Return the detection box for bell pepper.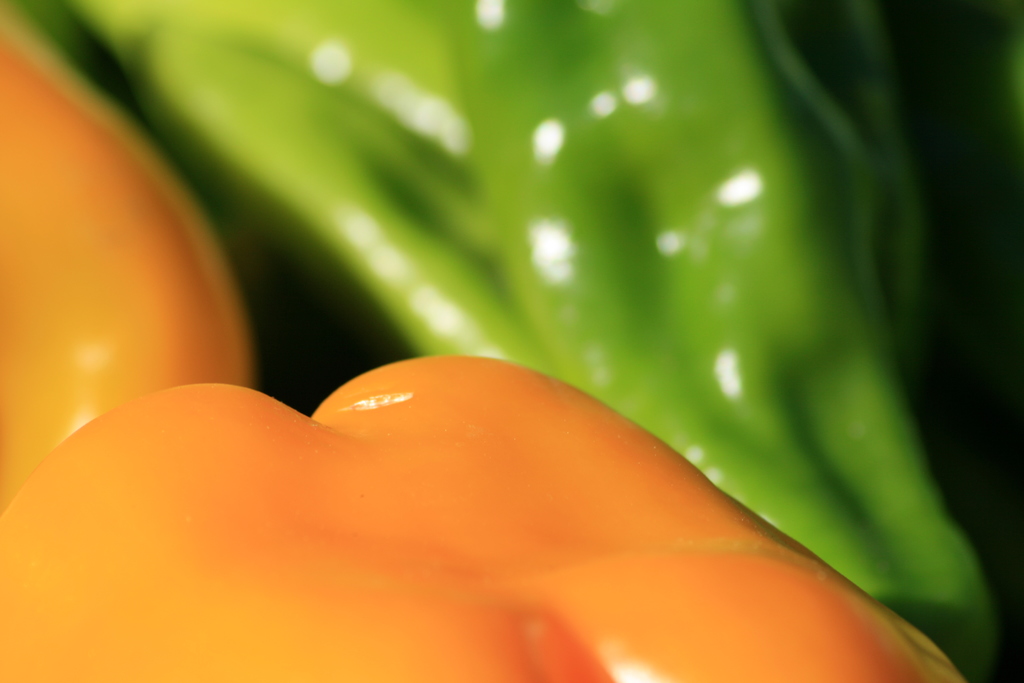
left=65, top=0, right=1001, bottom=682.
